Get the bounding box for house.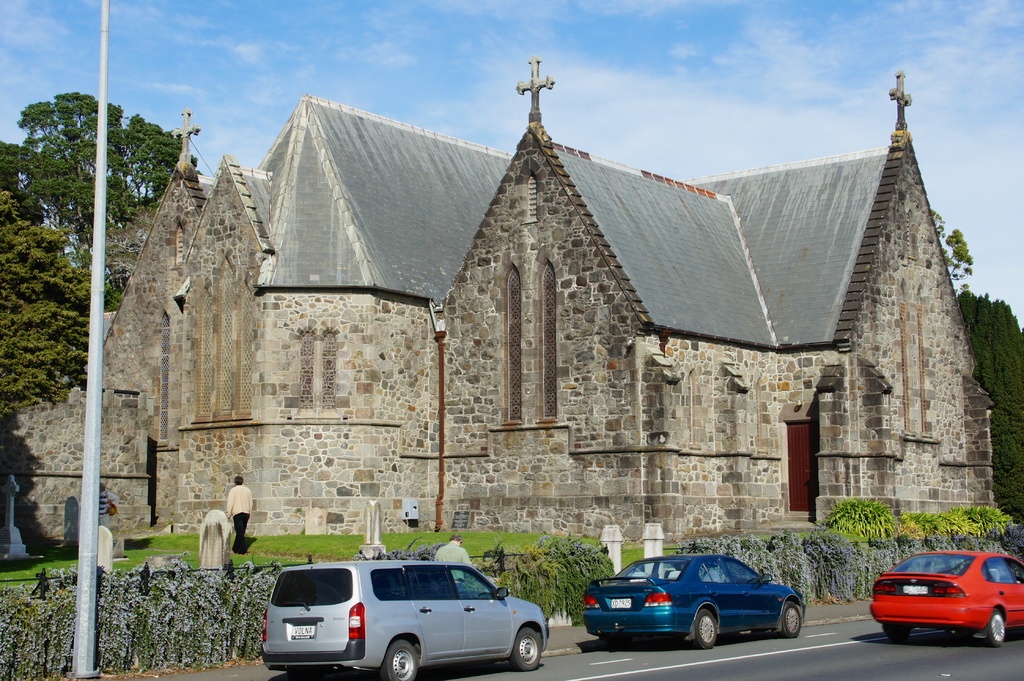
left=120, top=60, right=973, bottom=606.
